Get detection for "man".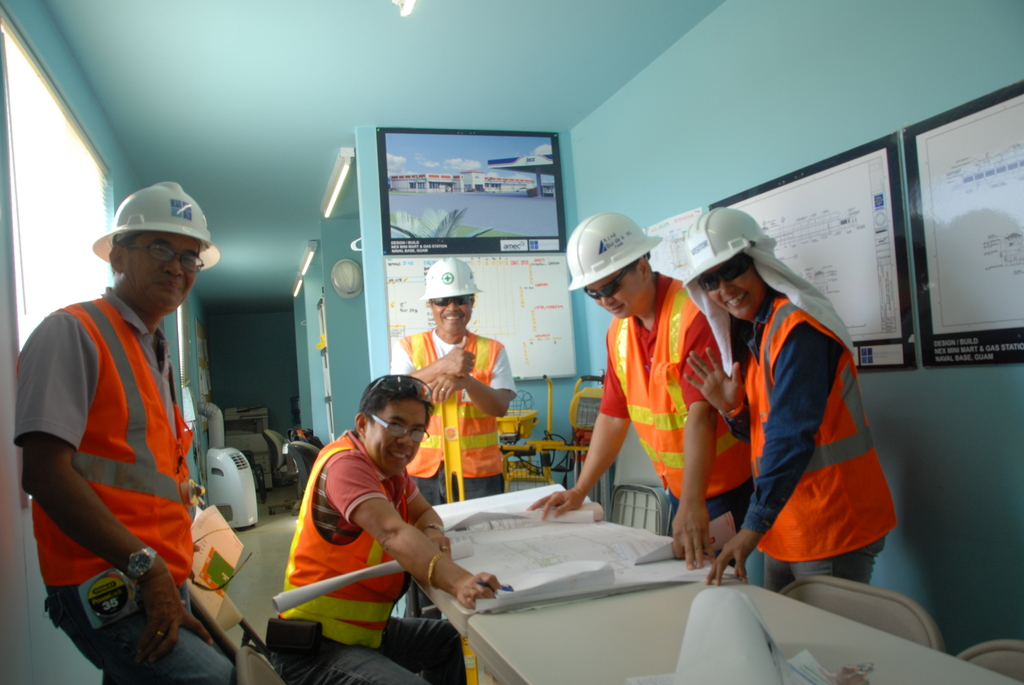
Detection: x1=22 y1=162 x2=232 y2=684.
